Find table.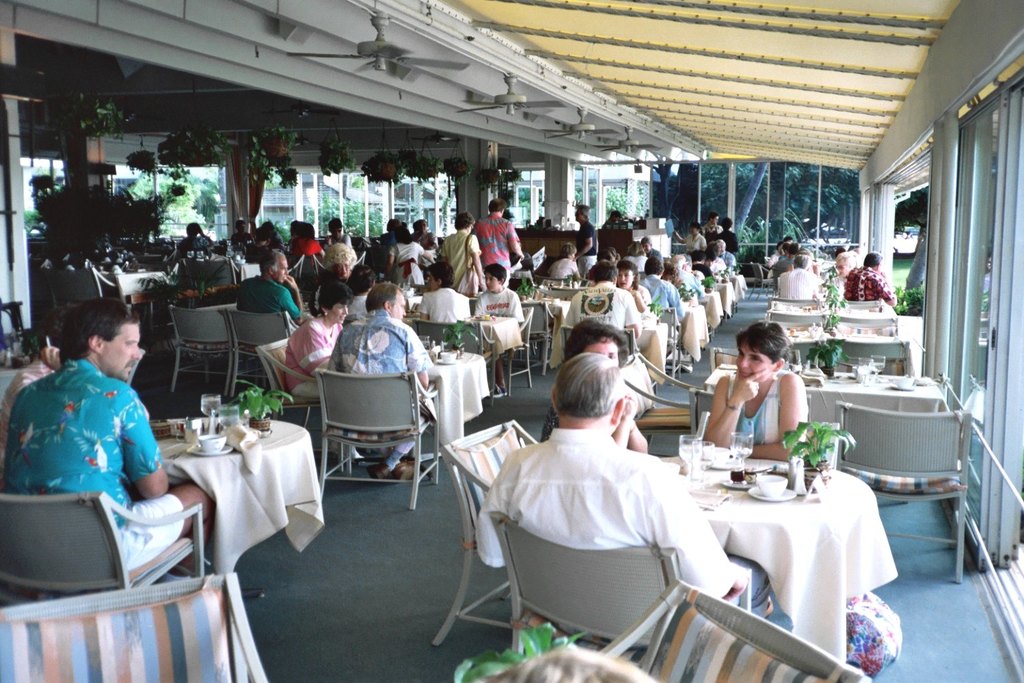
pyautogui.locateOnScreen(706, 275, 743, 315).
